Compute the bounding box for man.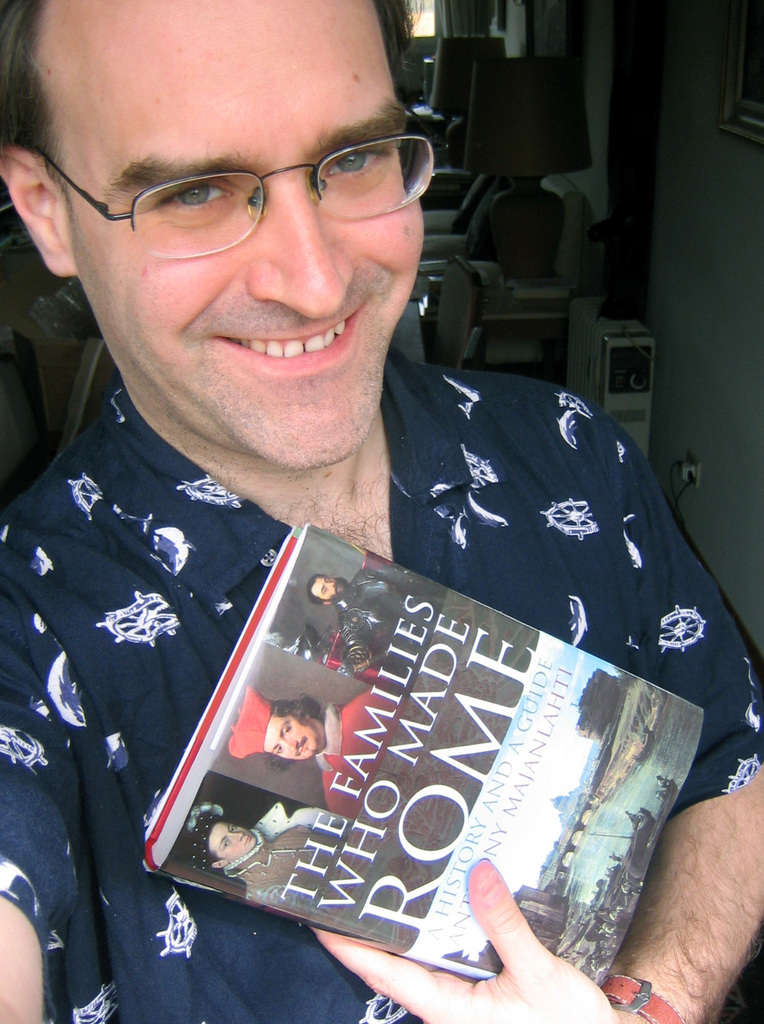
locate(309, 565, 410, 691).
